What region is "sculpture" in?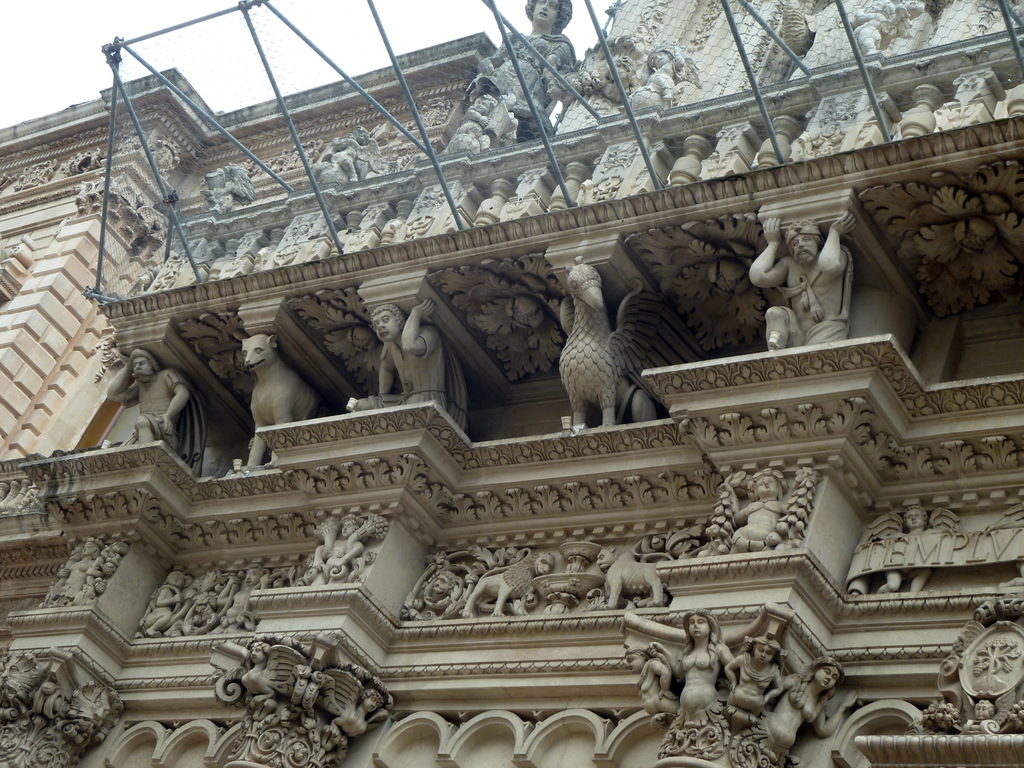
box=[763, 659, 863, 748].
